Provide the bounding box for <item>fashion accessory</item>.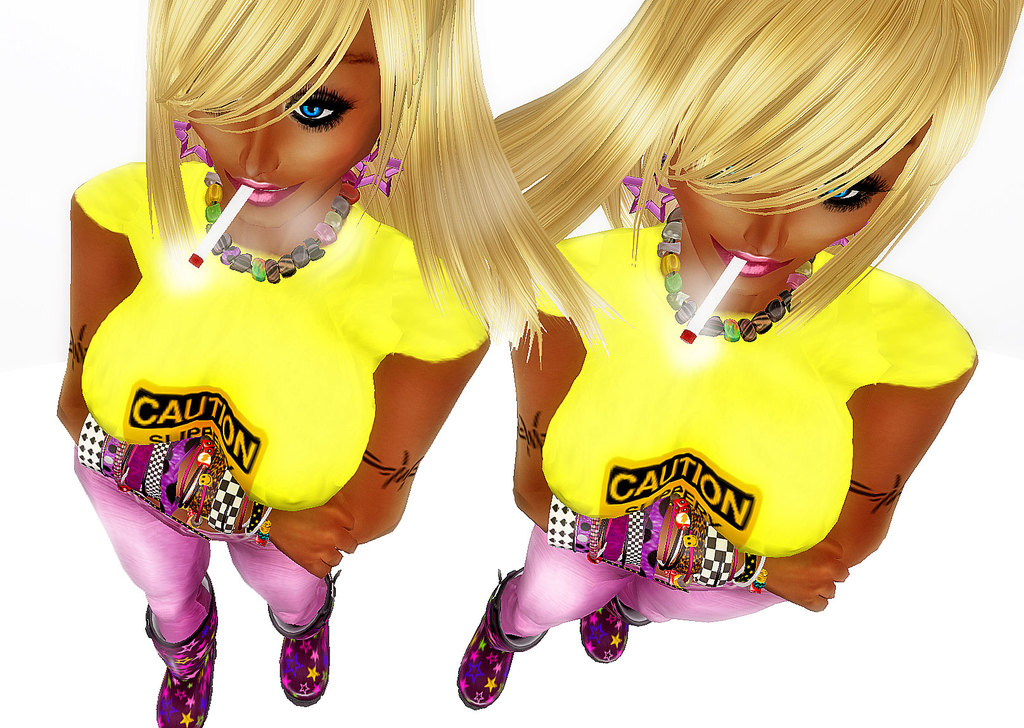
crop(577, 588, 655, 670).
